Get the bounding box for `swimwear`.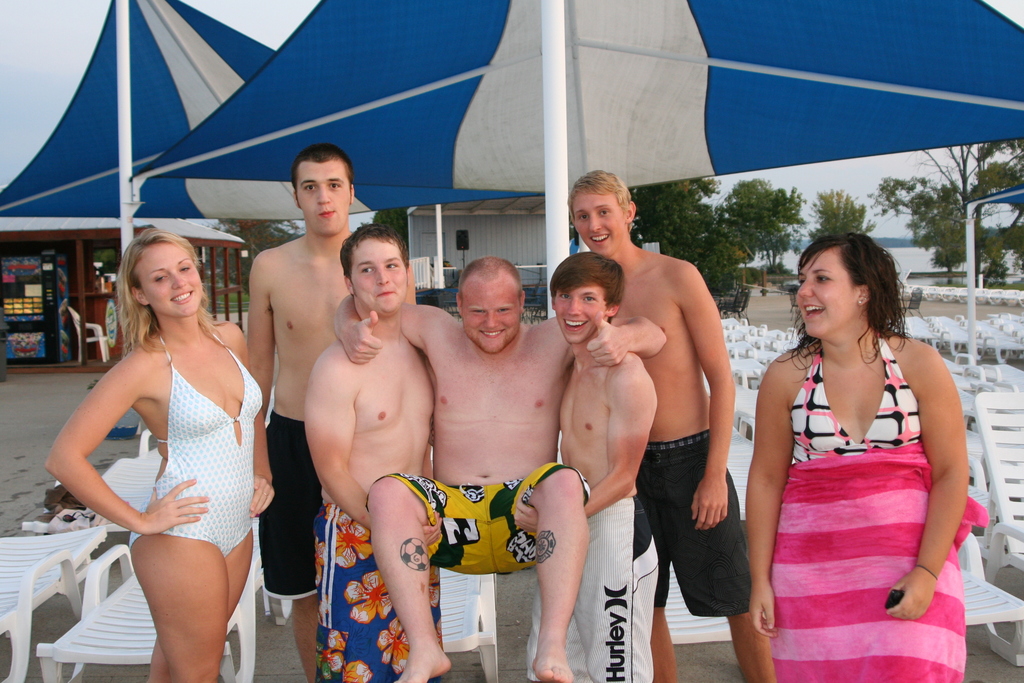
region(369, 462, 593, 573).
